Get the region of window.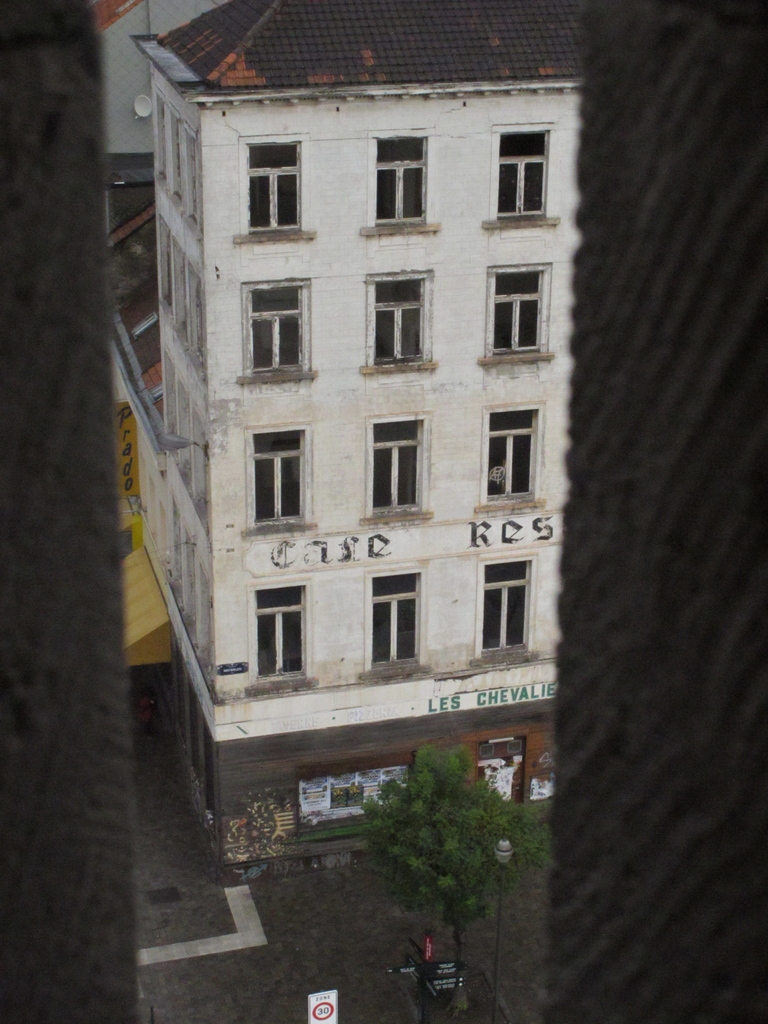
select_region(250, 575, 321, 674).
